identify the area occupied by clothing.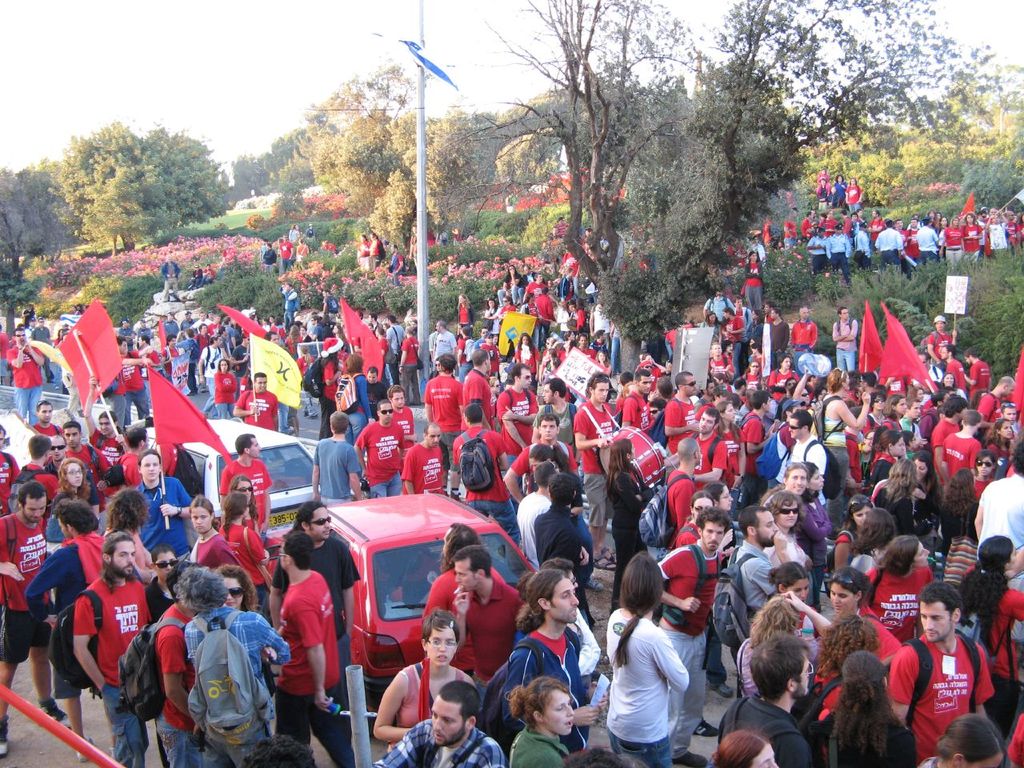
Area: rect(294, 238, 314, 263).
